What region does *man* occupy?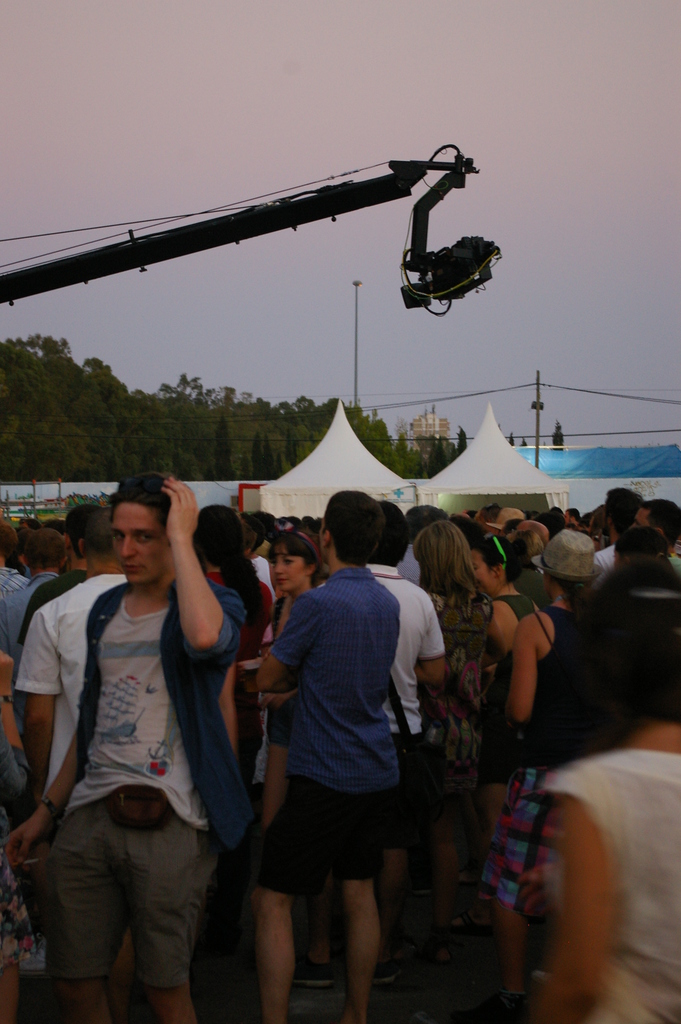
{"x1": 4, "y1": 470, "x2": 253, "y2": 1023}.
